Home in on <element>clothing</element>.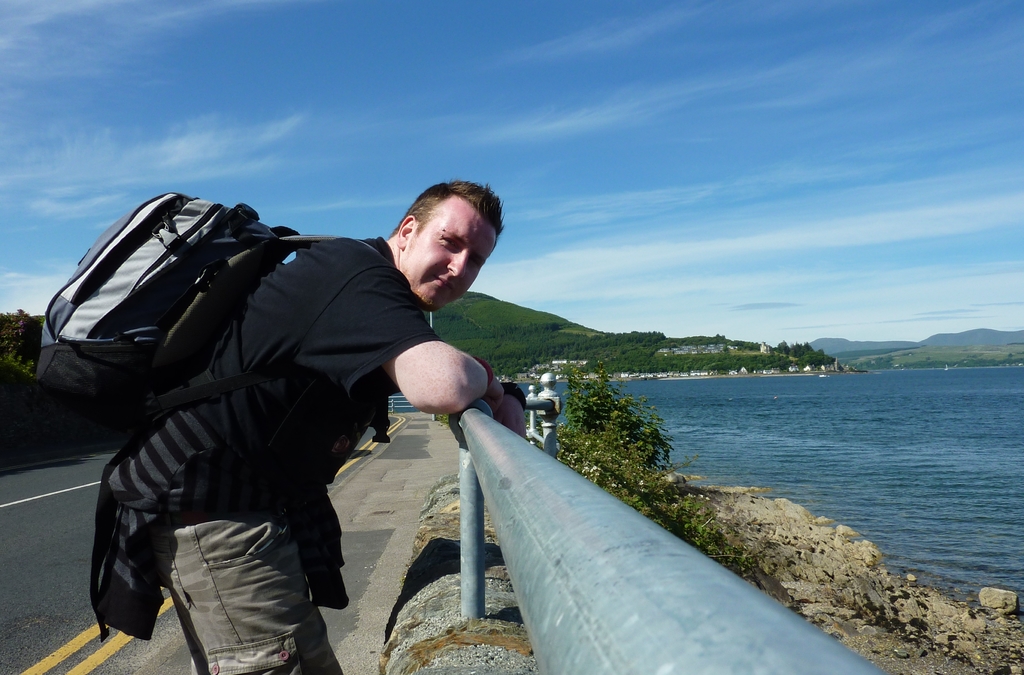
Homed in at l=73, t=185, r=440, b=654.
